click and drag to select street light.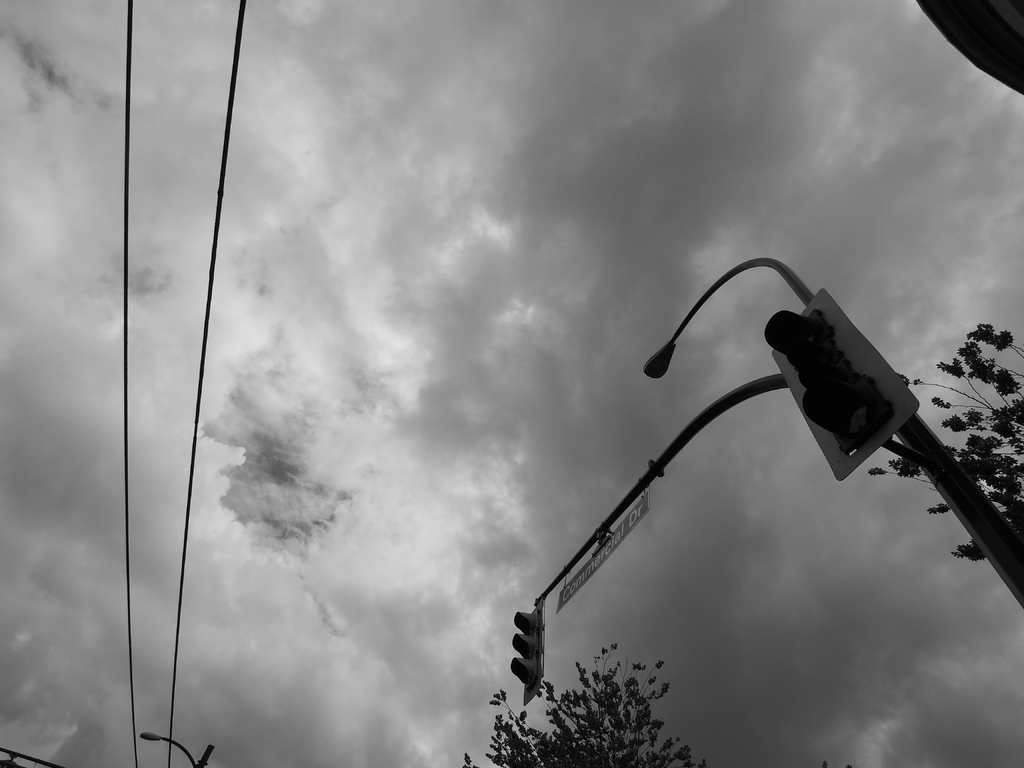
Selection: bbox=[138, 733, 220, 765].
